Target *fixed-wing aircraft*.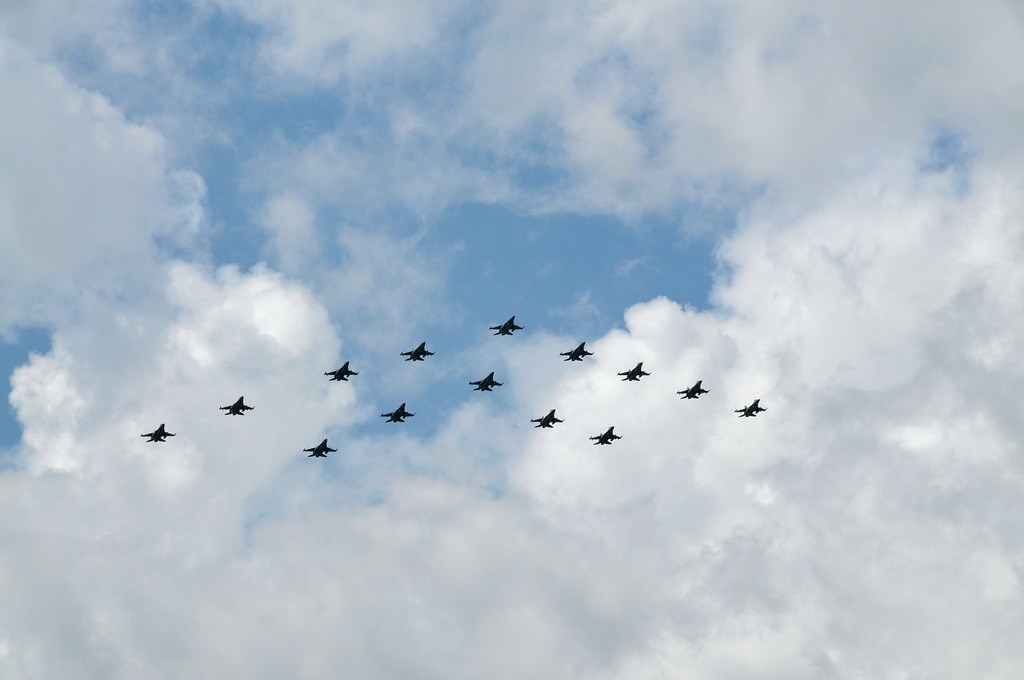
Target region: 614 358 651 383.
